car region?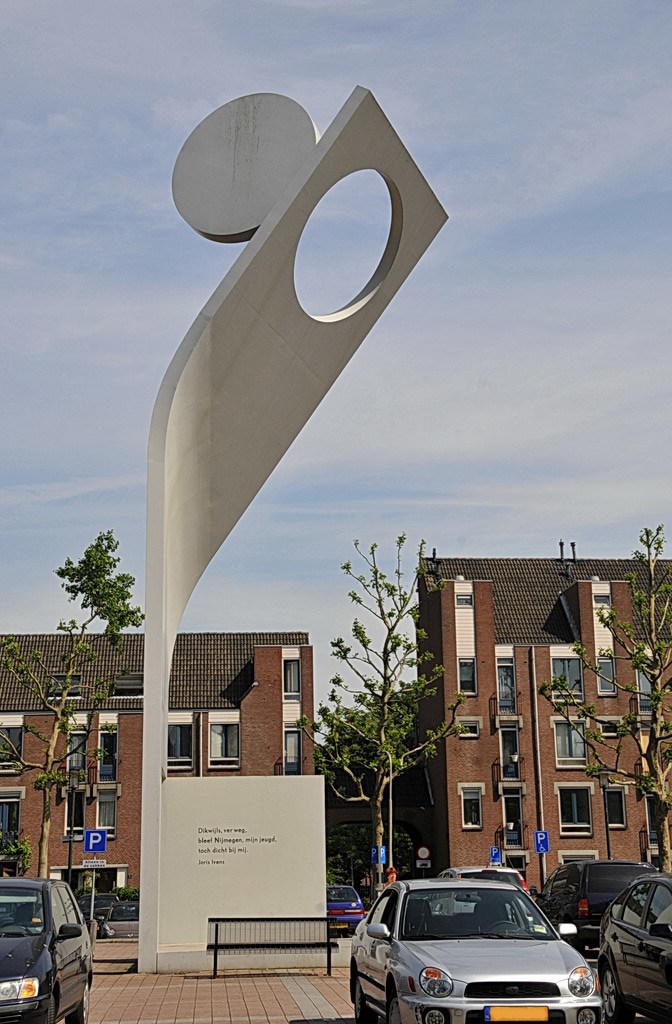
330, 885, 367, 937
